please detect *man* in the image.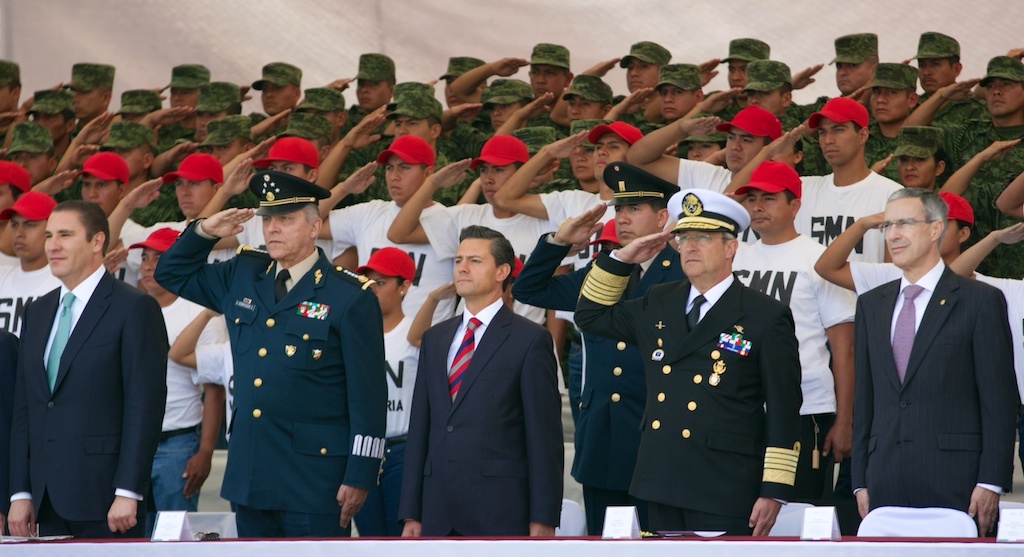
box(428, 57, 490, 126).
